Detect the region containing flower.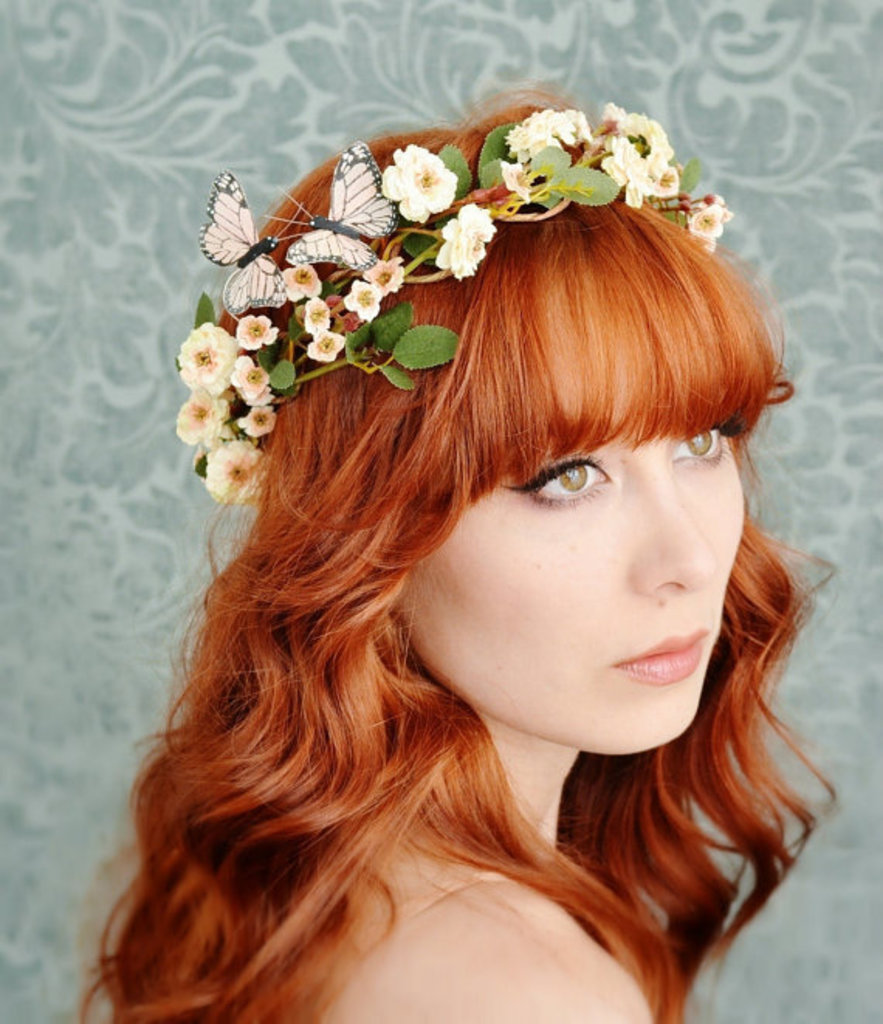
[left=307, top=332, right=345, bottom=366].
